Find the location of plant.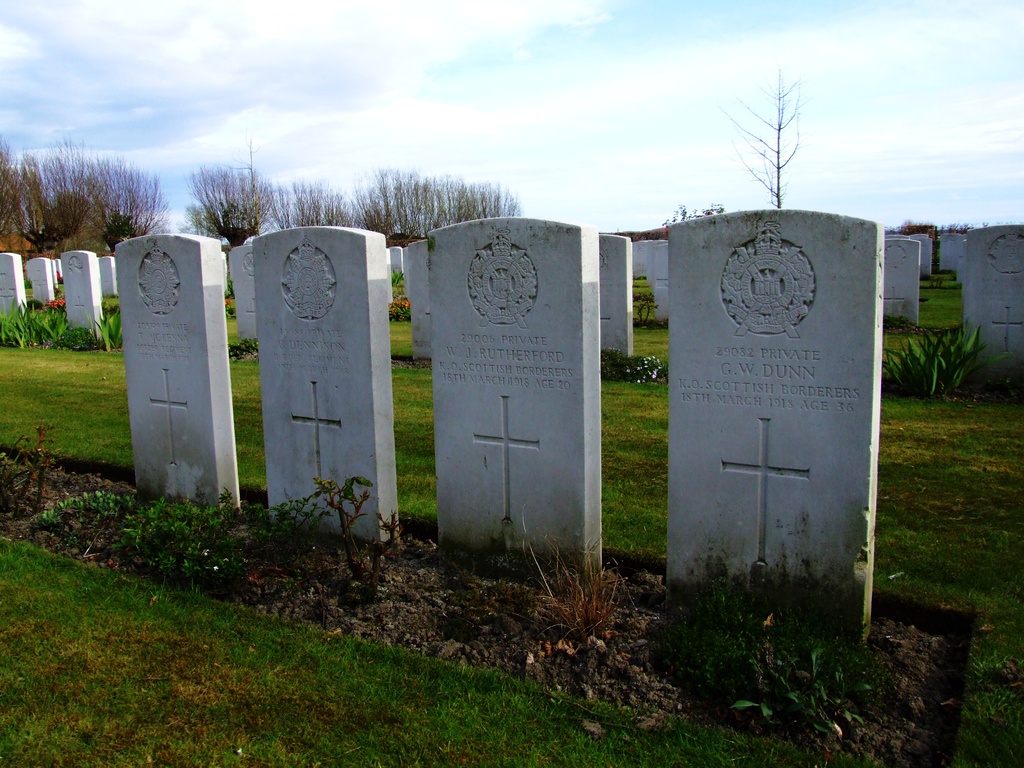
Location: (19, 479, 318, 610).
